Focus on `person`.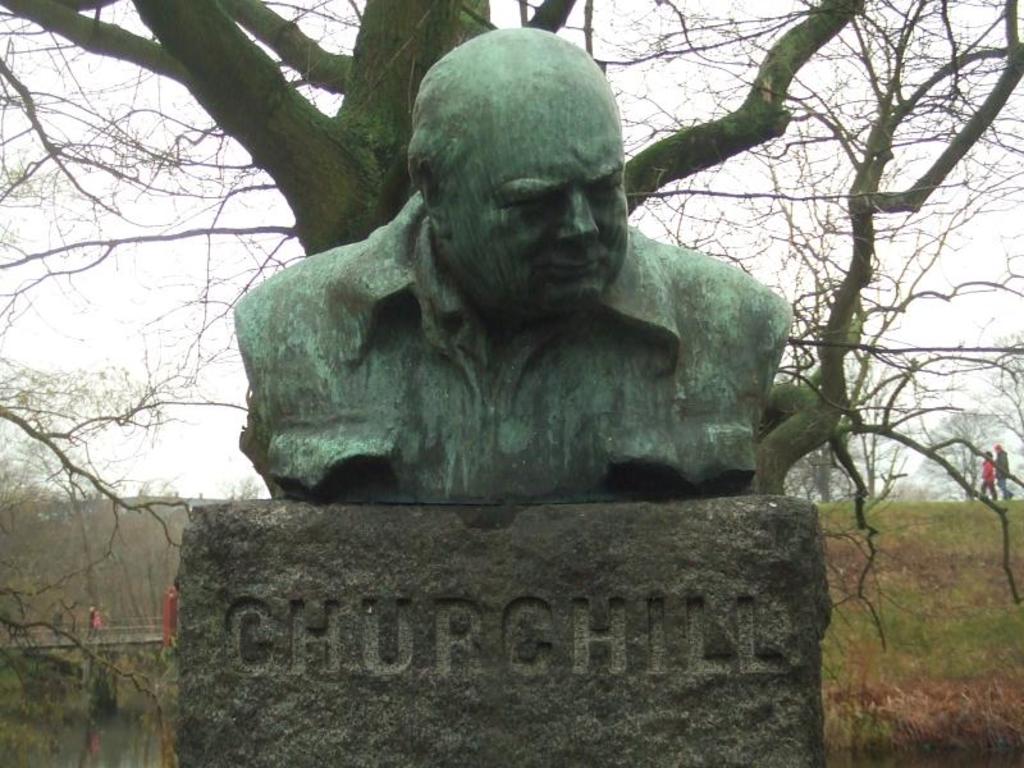
Focused at [977, 452, 992, 484].
